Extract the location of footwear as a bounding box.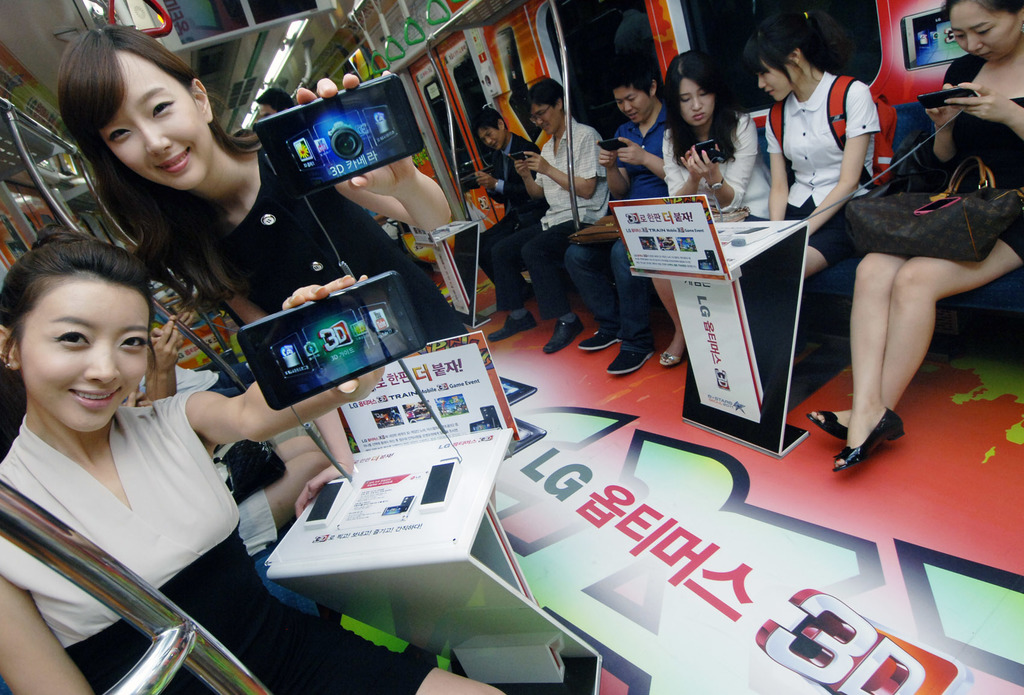
box(838, 401, 920, 475).
